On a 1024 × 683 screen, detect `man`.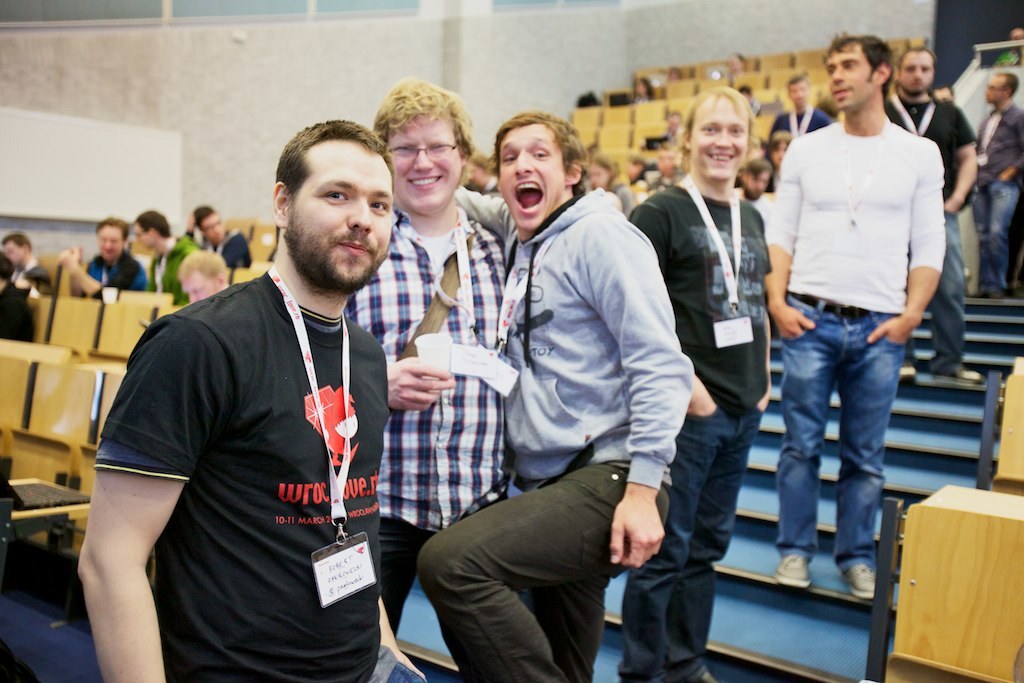
[770, 77, 837, 138].
